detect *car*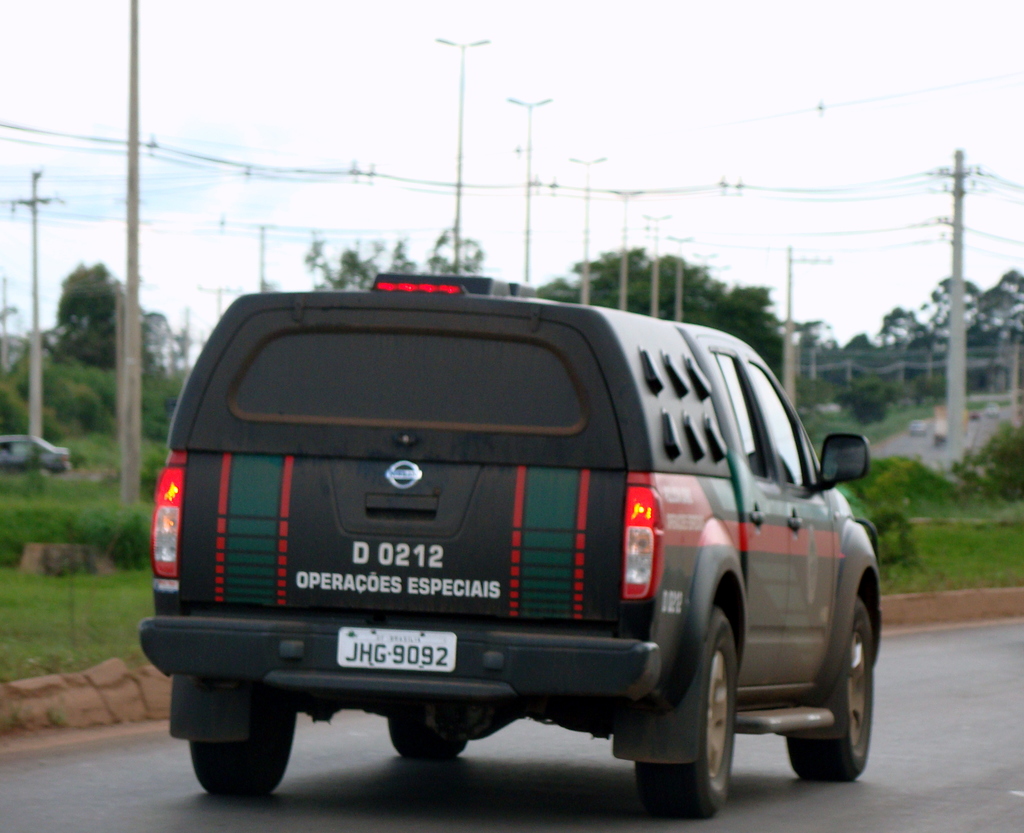
detection(0, 439, 69, 466)
